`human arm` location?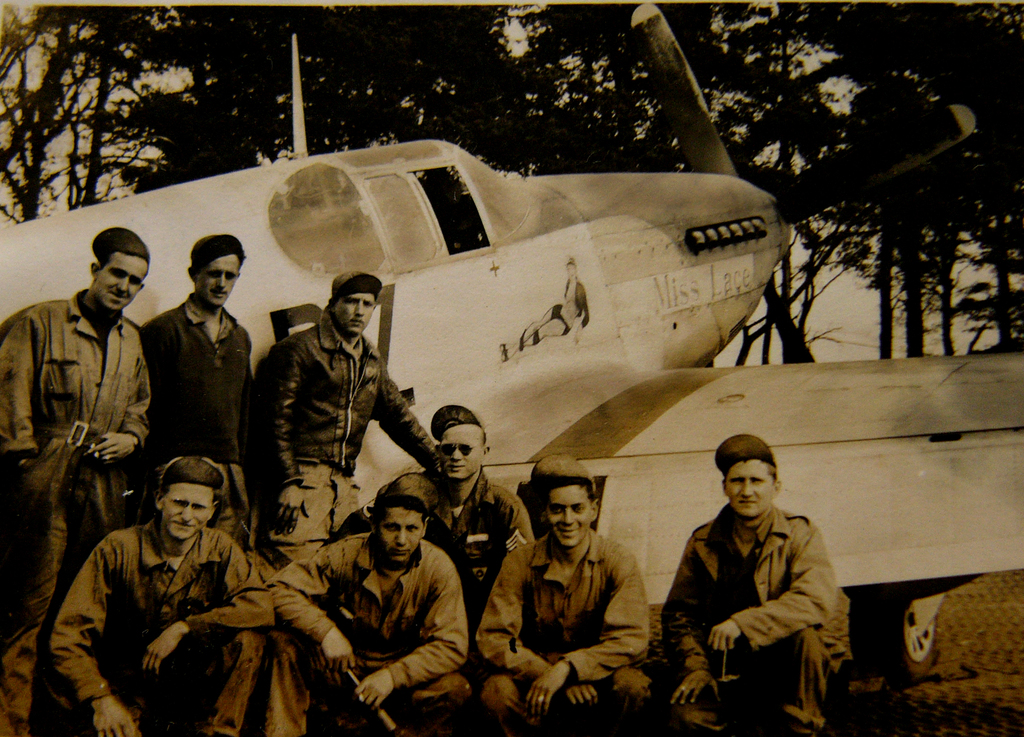
(left=369, top=354, right=440, bottom=473)
